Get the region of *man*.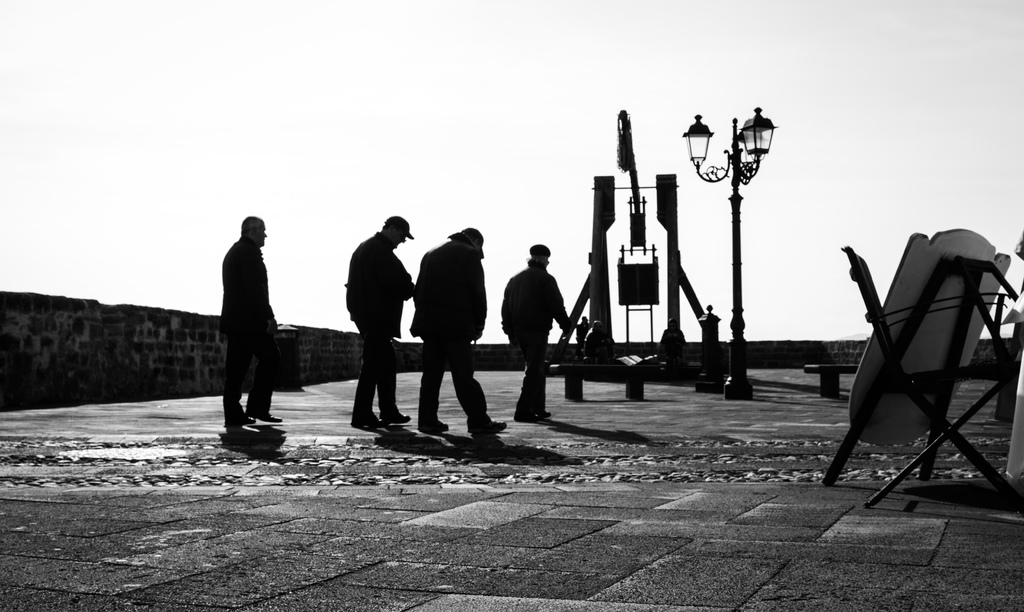
<bbox>344, 211, 415, 428</bbox>.
